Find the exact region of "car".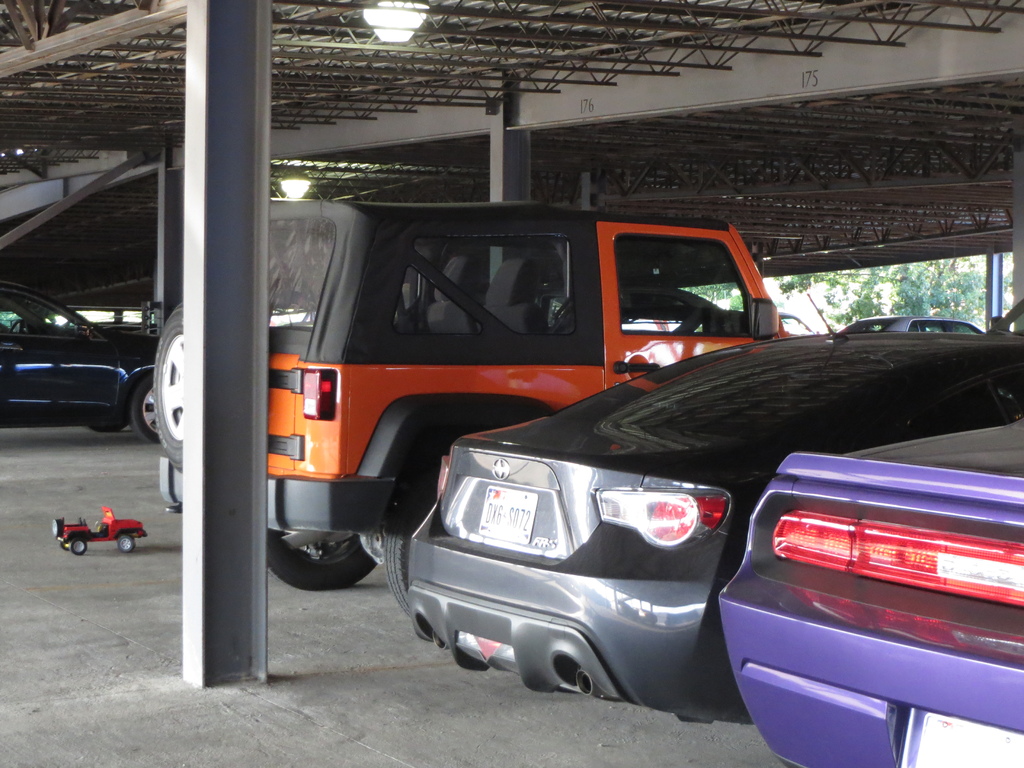
Exact region: <box>712,408,1023,767</box>.
